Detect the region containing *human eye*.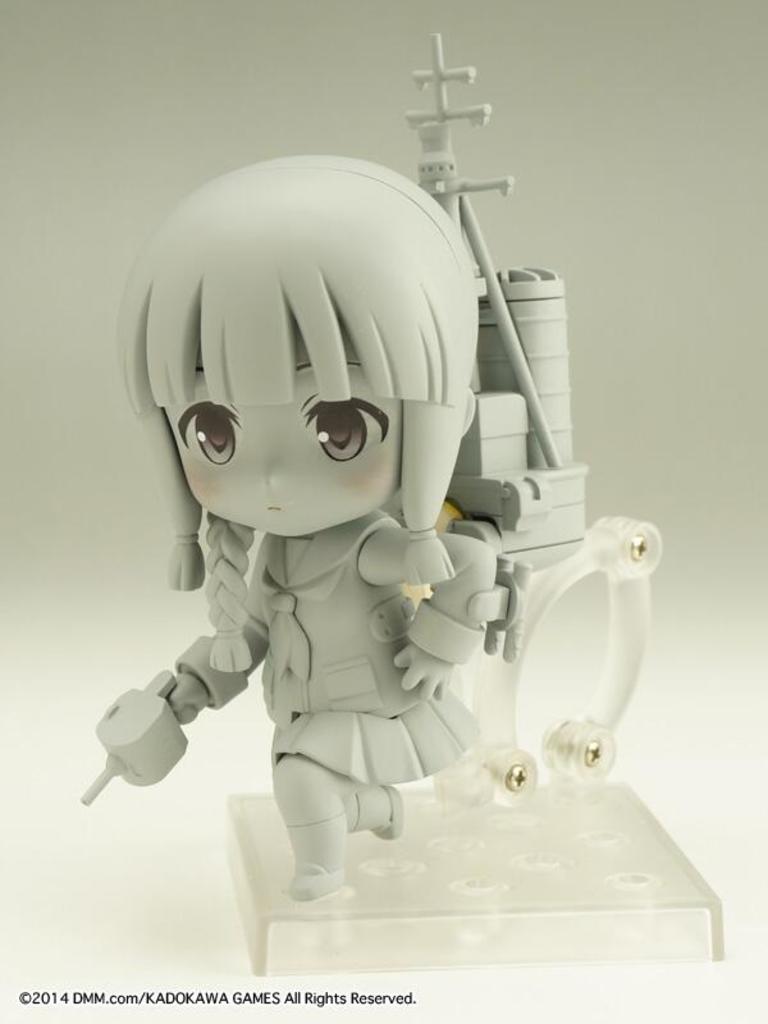
pyautogui.locateOnScreen(179, 397, 241, 472).
